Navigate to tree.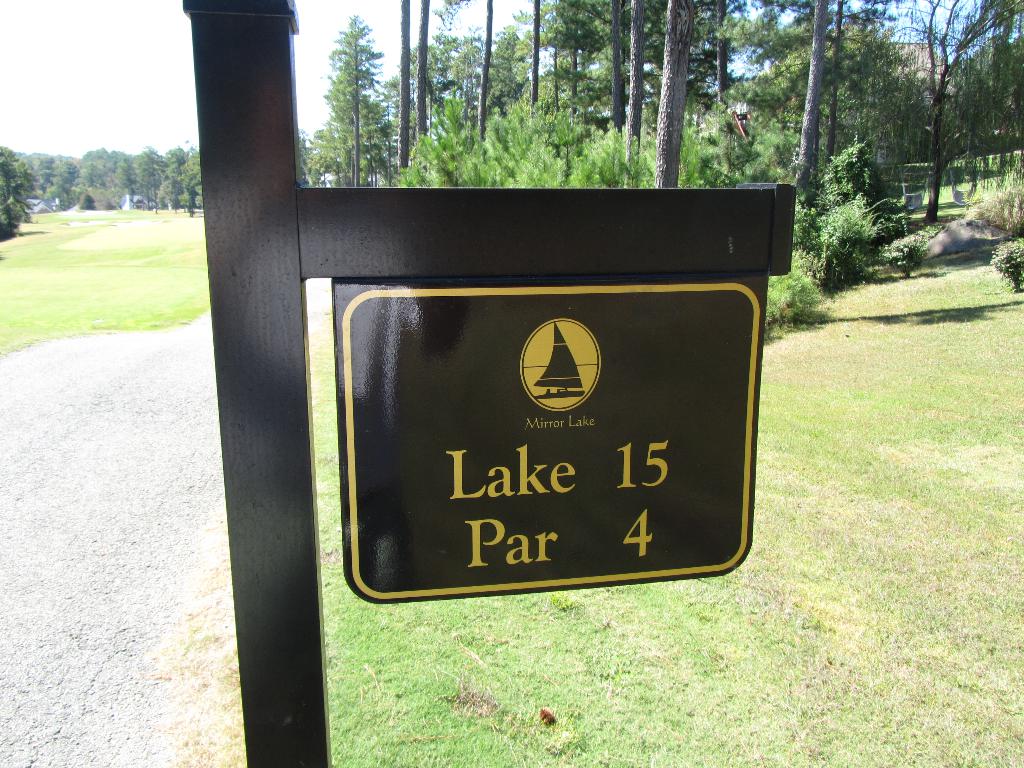
Navigation target: {"left": 454, "top": 126, "right": 511, "bottom": 184}.
